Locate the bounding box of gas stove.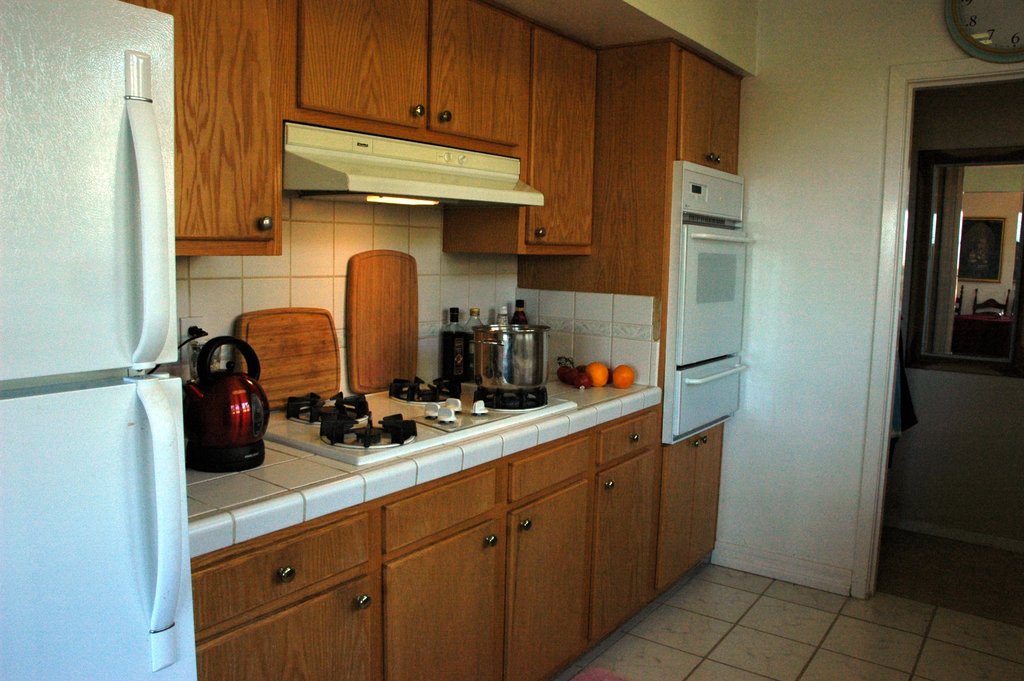
Bounding box: box=[264, 366, 571, 465].
